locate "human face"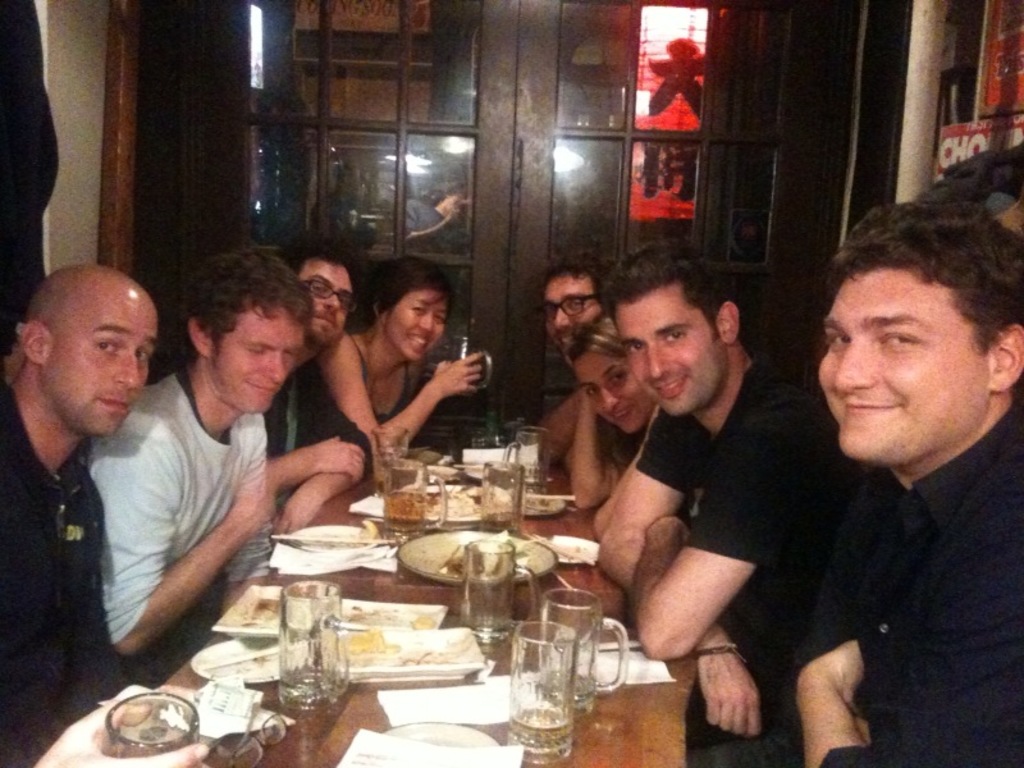
left=298, top=257, right=349, bottom=337
